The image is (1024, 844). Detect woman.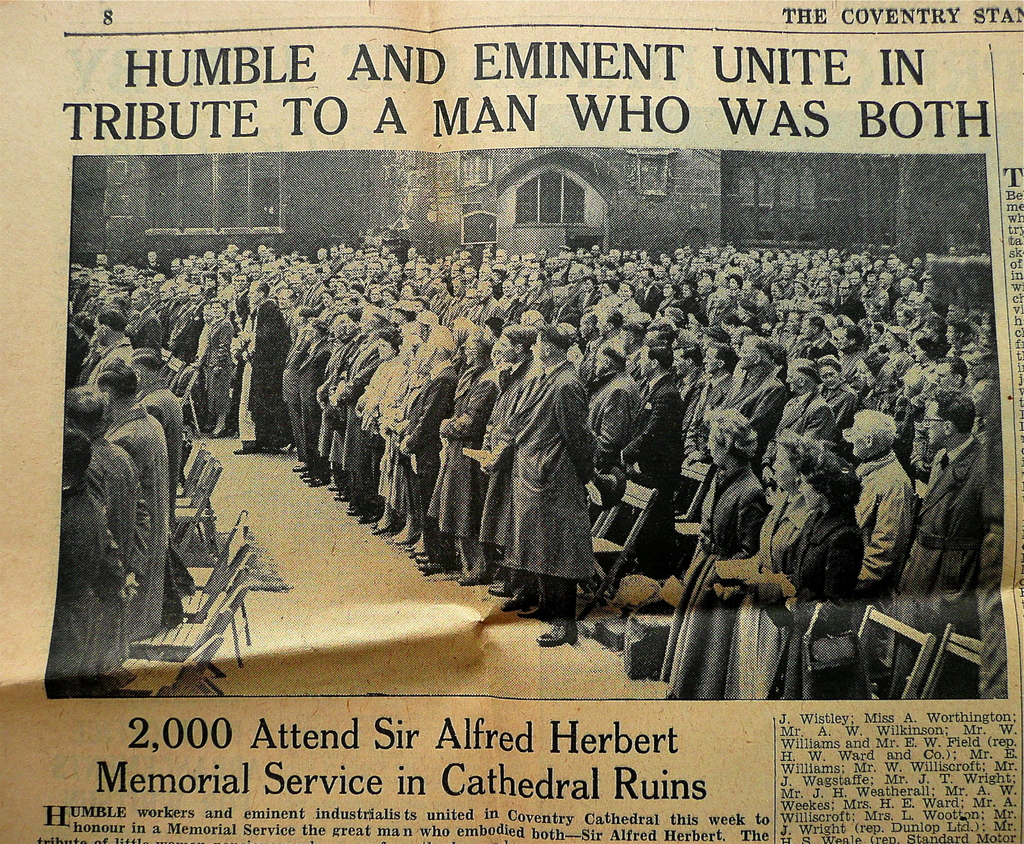
Detection: bbox(660, 408, 769, 699).
